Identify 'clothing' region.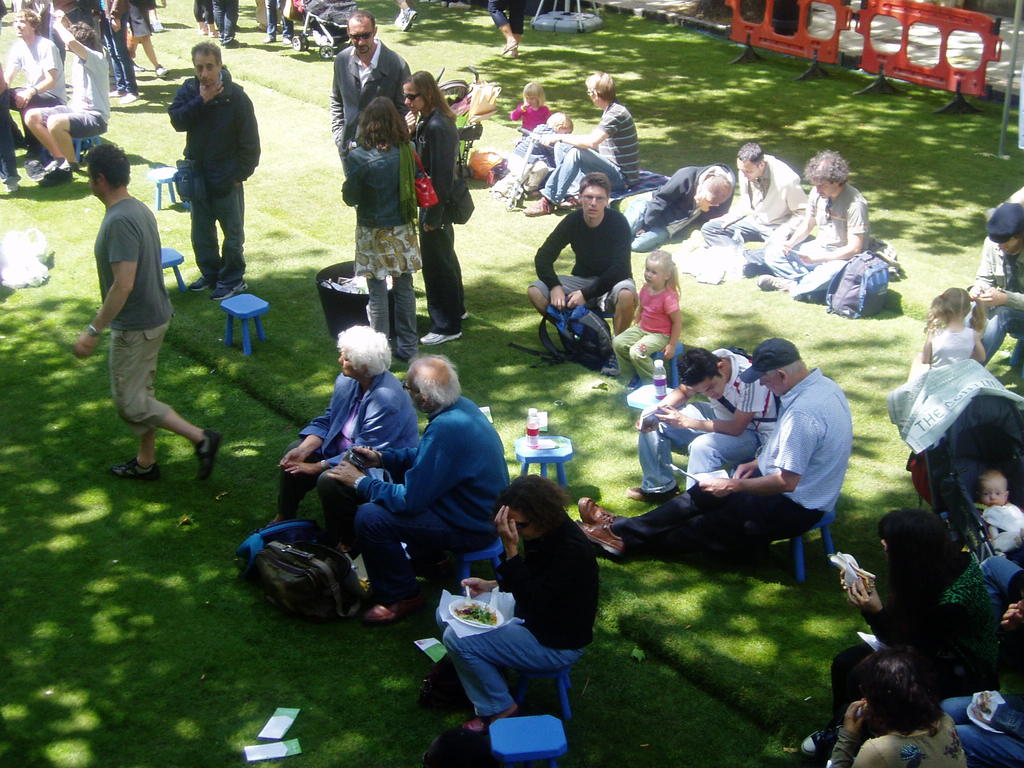
Region: bbox=[856, 709, 969, 767].
